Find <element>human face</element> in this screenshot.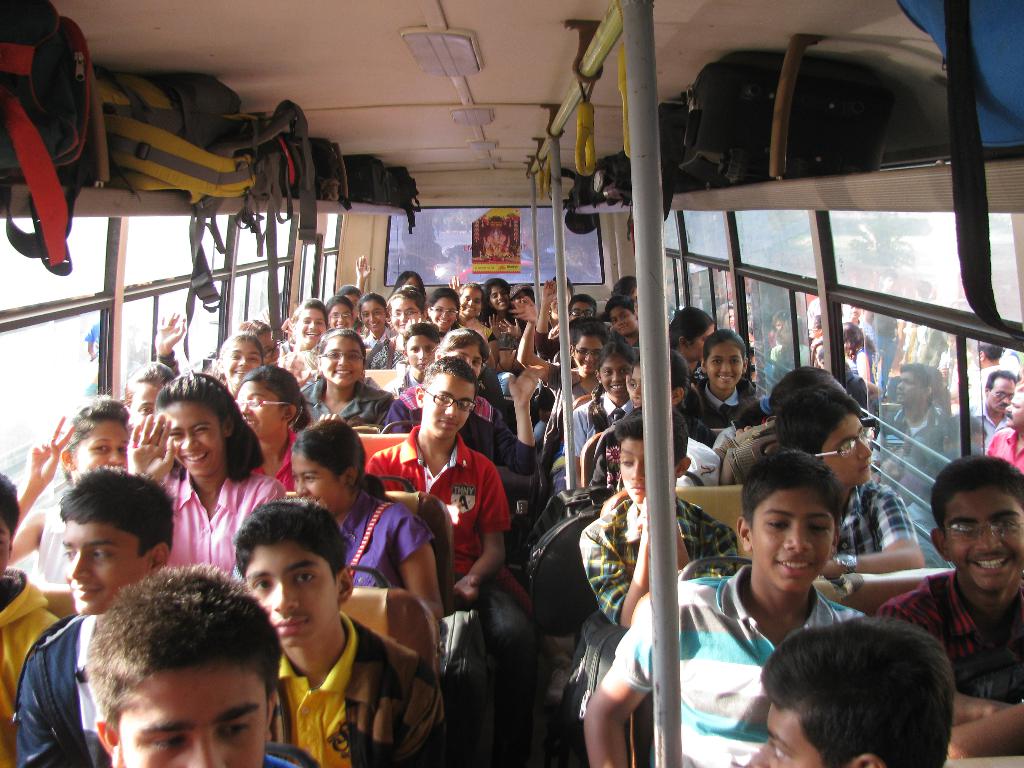
The bounding box for <element>human face</element> is locate(603, 362, 630, 397).
